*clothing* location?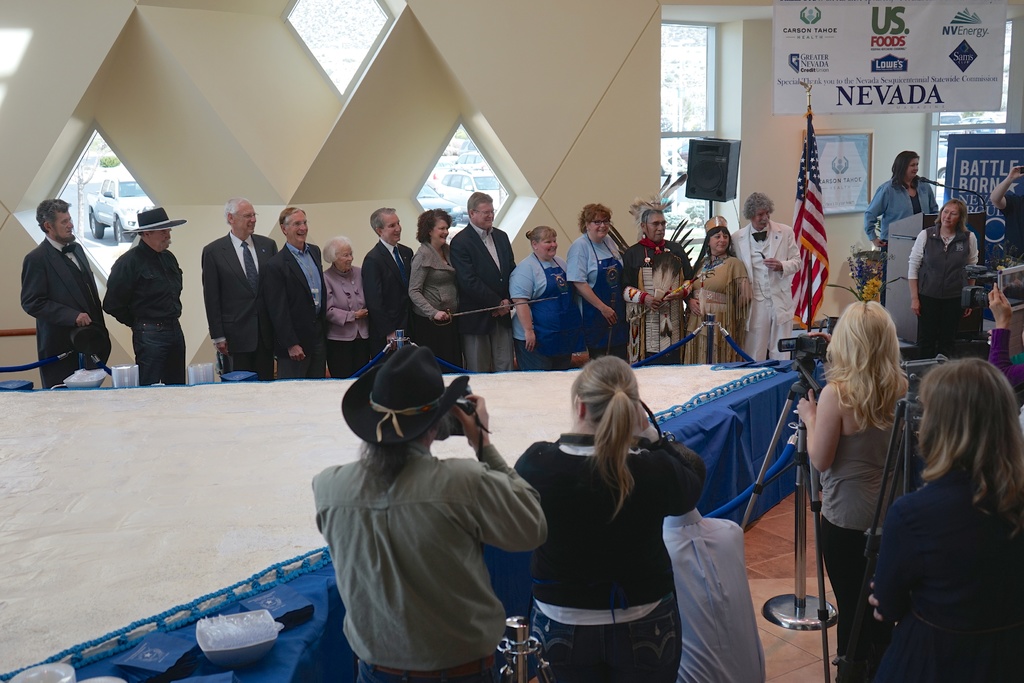
bbox=(404, 239, 461, 359)
